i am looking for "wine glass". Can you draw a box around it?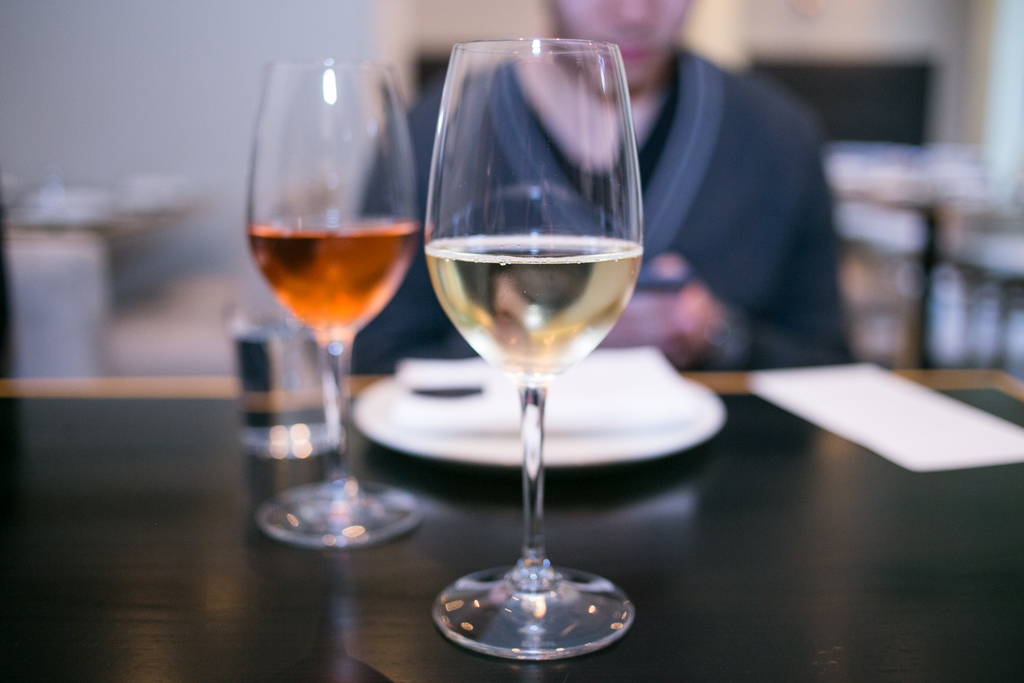
Sure, the bounding box is Rect(423, 38, 644, 663).
